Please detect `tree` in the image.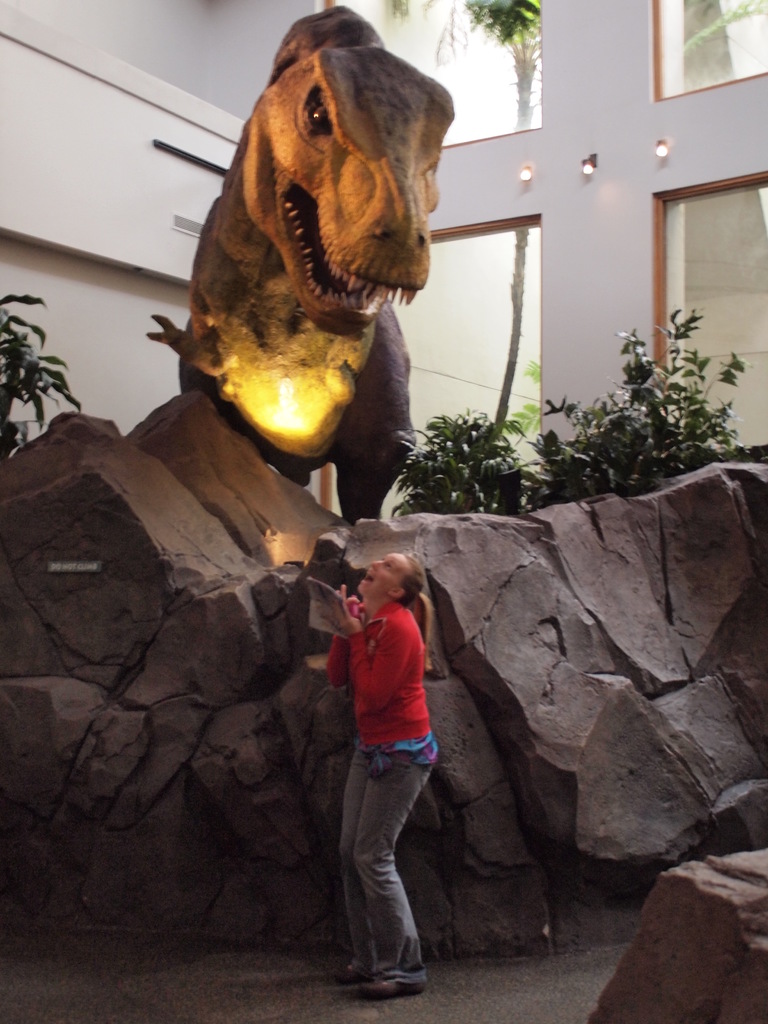
(379,0,767,496).
